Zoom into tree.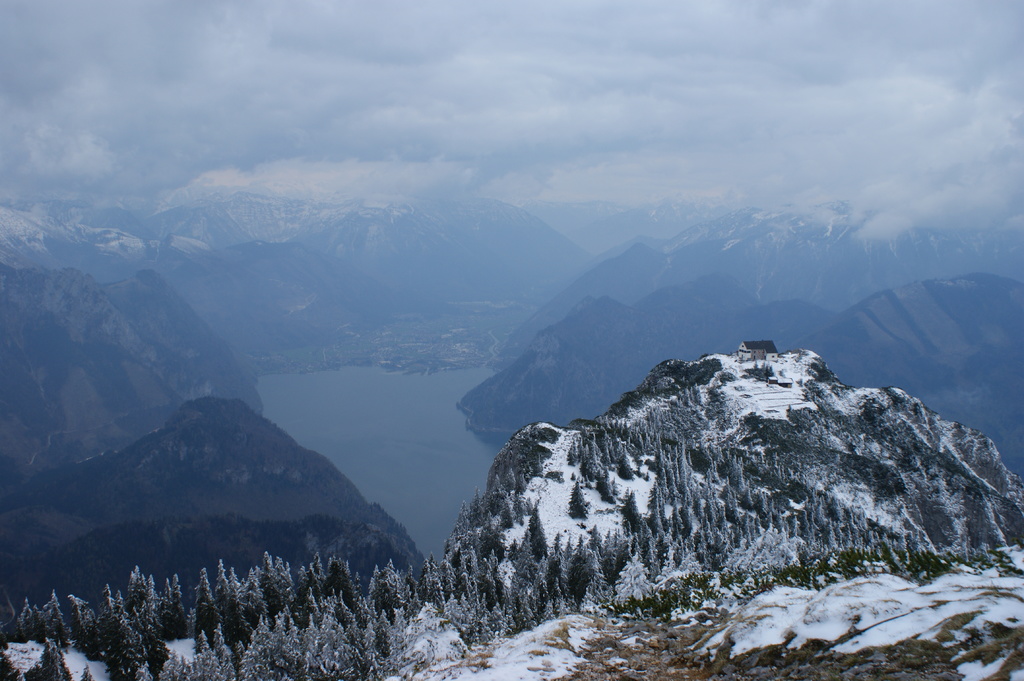
Zoom target: 68, 595, 85, 643.
